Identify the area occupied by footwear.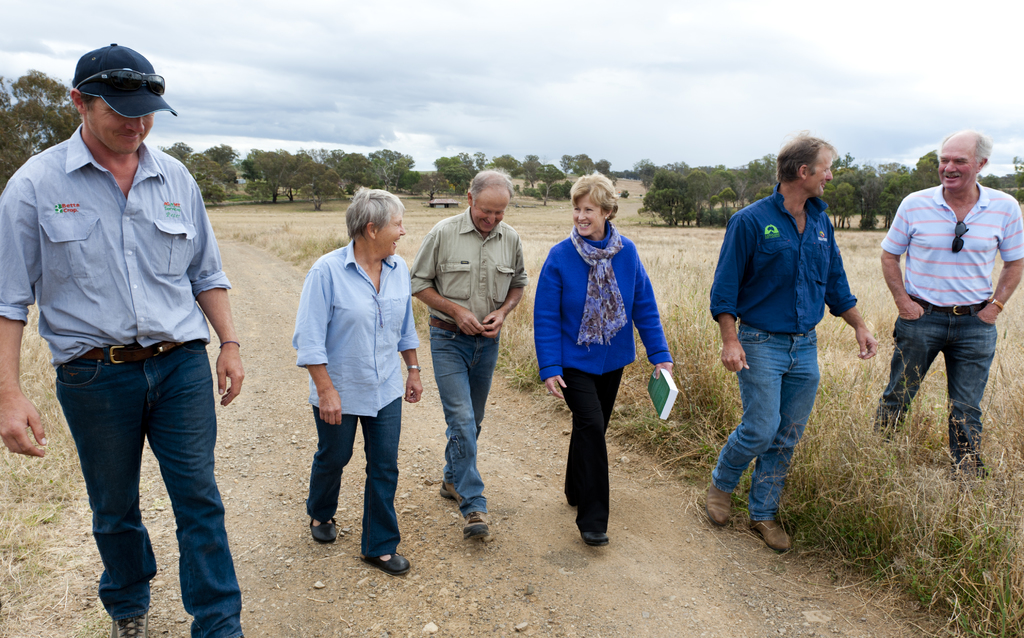
Area: [439, 483, 458, 498].
